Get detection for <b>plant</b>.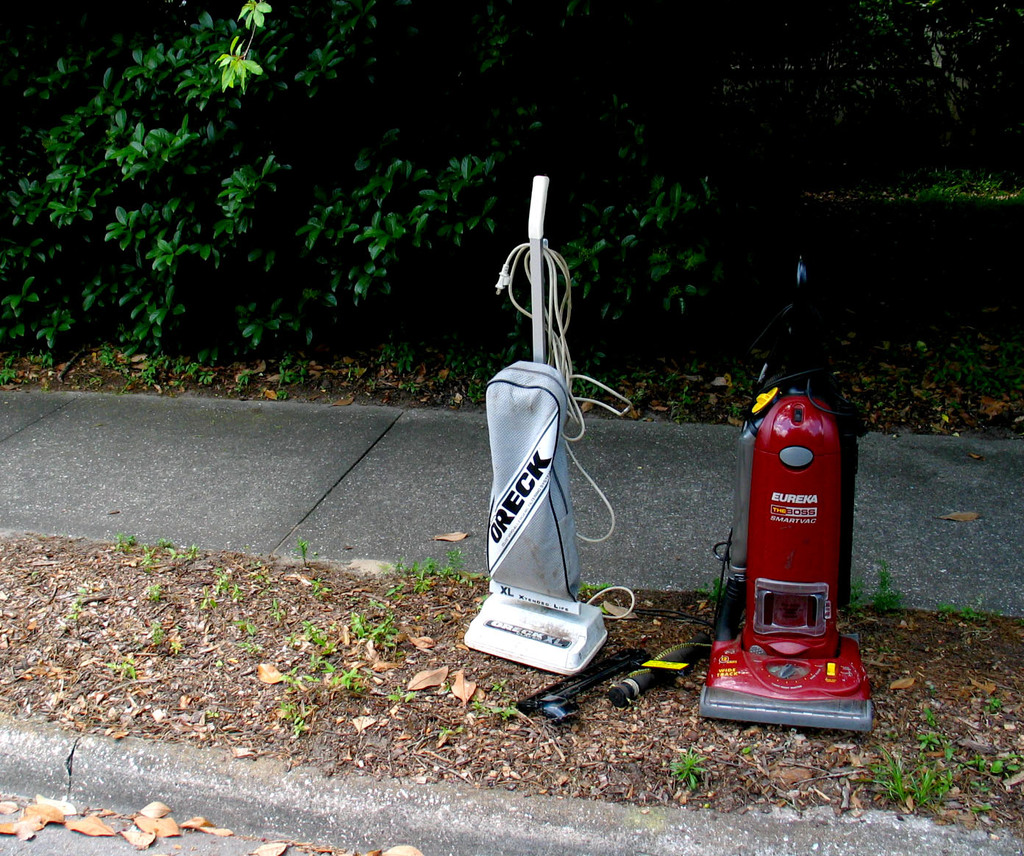
Detection: bbox=(728, 395, 744, 420).
